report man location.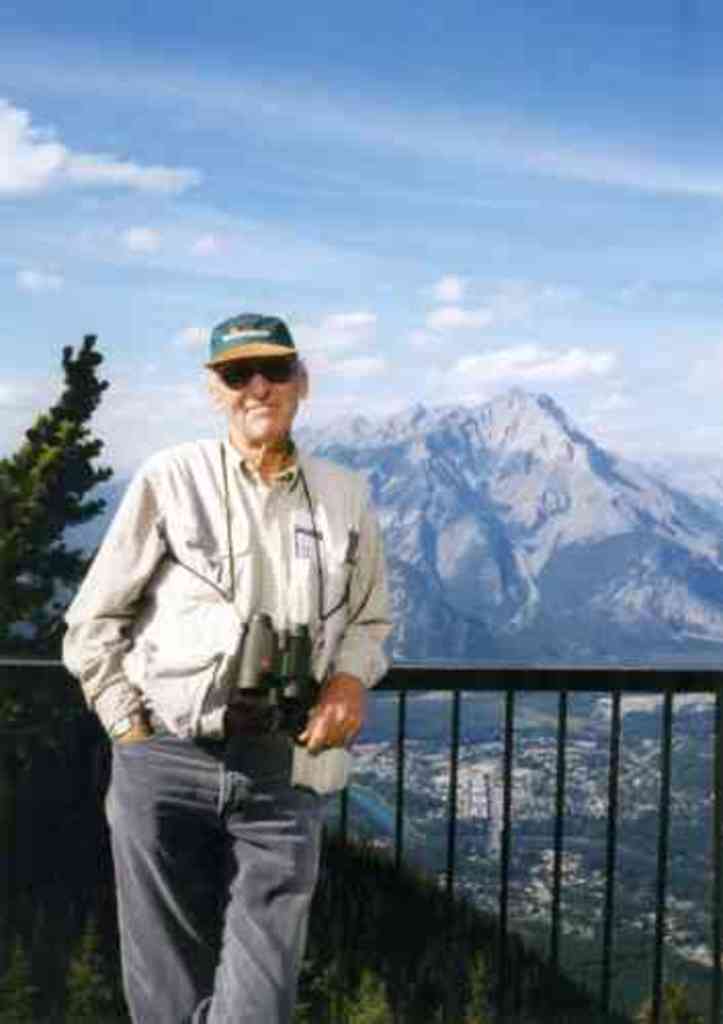
Report: [left=74, top=295, right=389, bottom=1004].
